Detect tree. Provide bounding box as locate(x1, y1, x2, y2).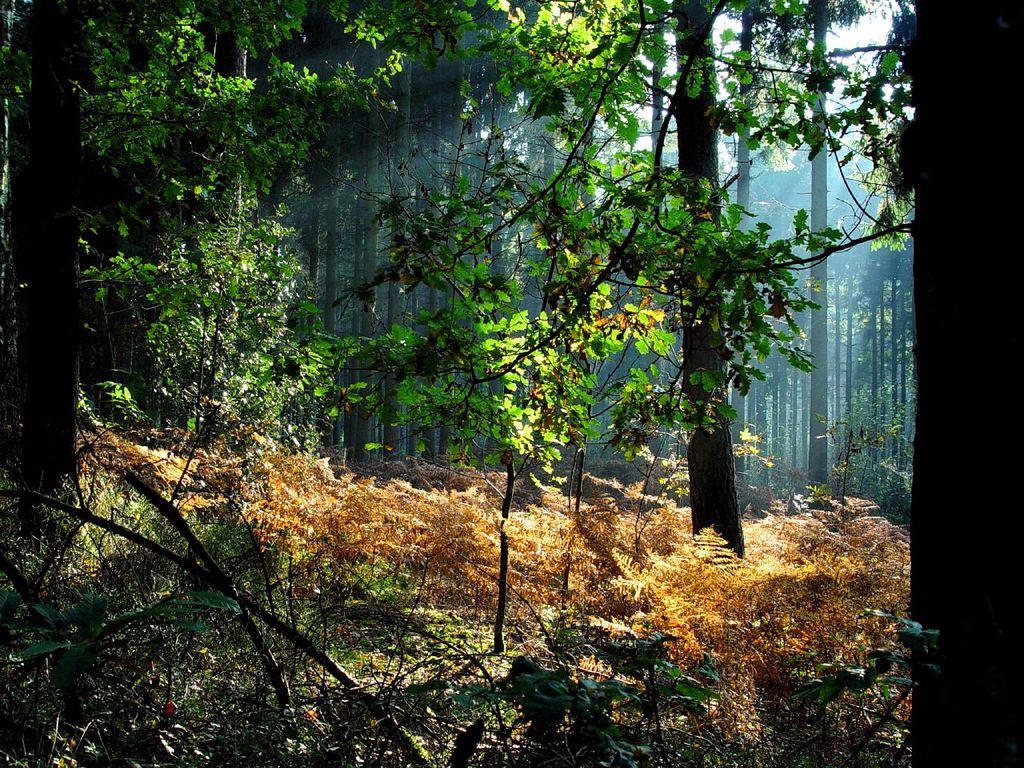
locate(387, 0, 907, 586).
